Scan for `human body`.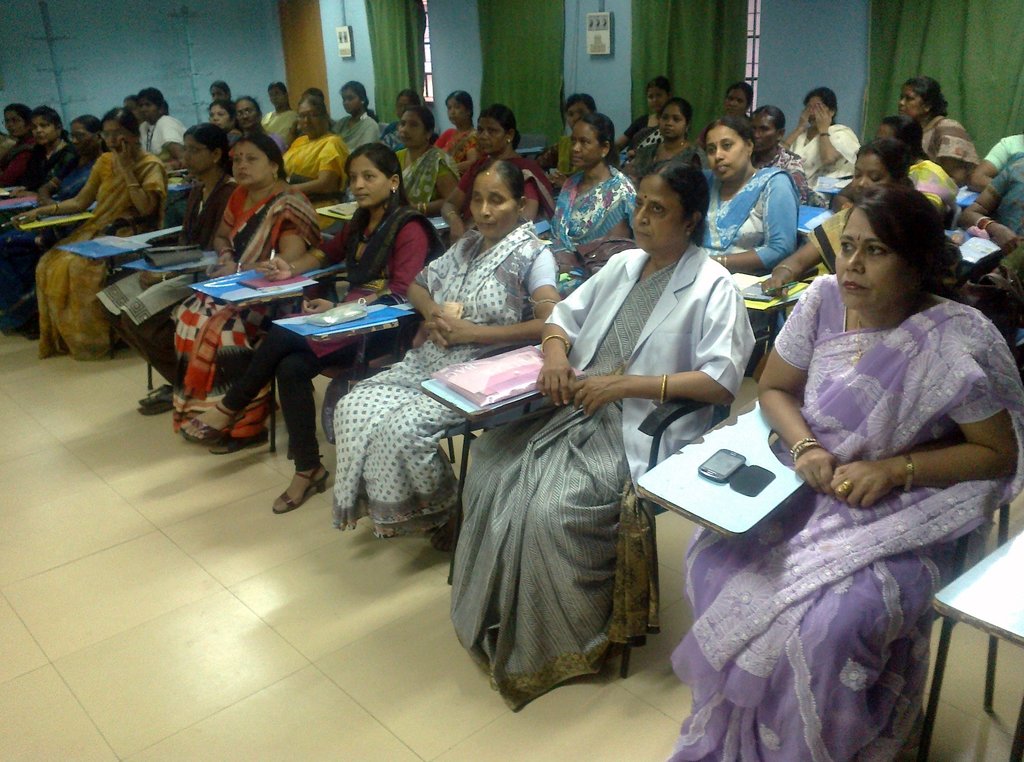
Scan result: (left=875, top=111, right=950, bottom=223).
